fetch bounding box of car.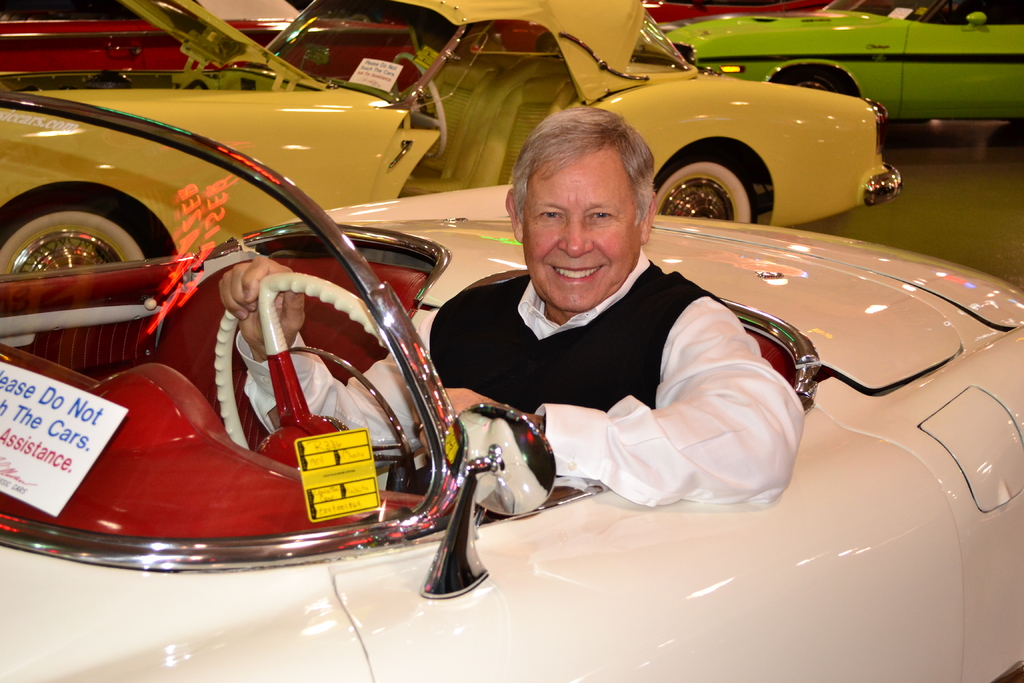
Bbox: pyautogui.locateOnScreen(163, 0, 956, 91).
